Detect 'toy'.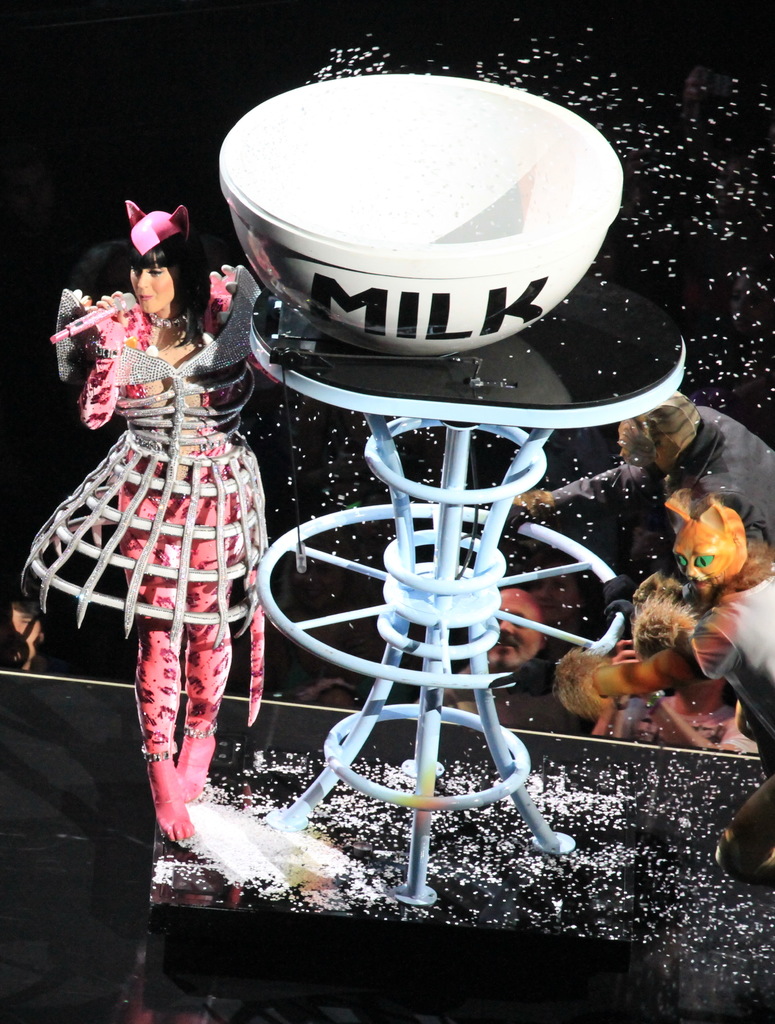
Detected at box(678, 490, 755, 604).
